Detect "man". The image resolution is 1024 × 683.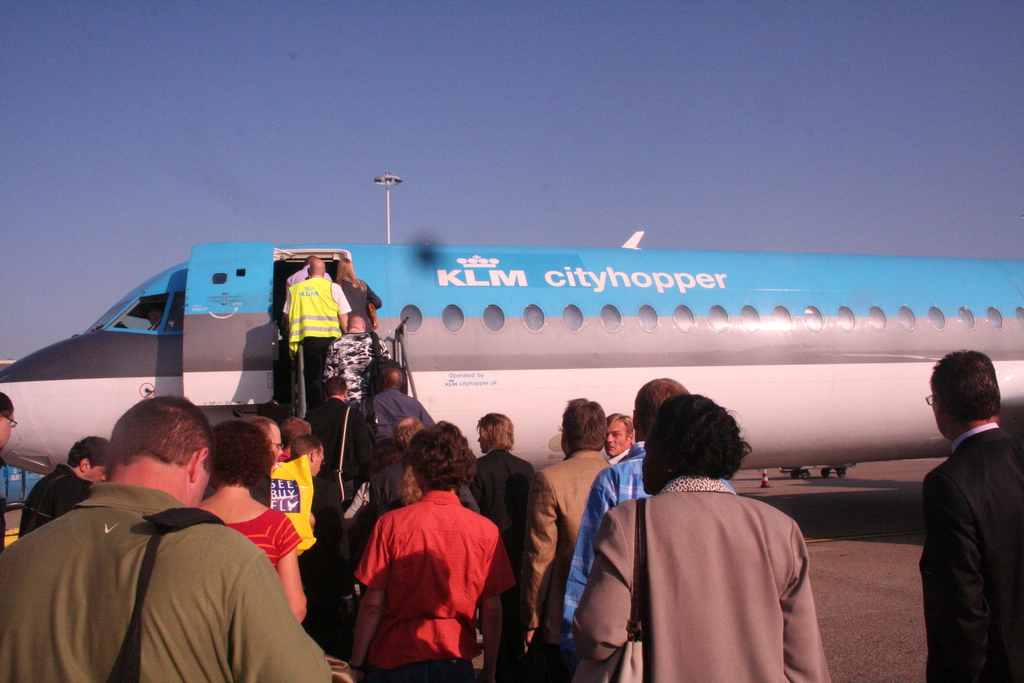
rect(244, 417, 320, 551).
